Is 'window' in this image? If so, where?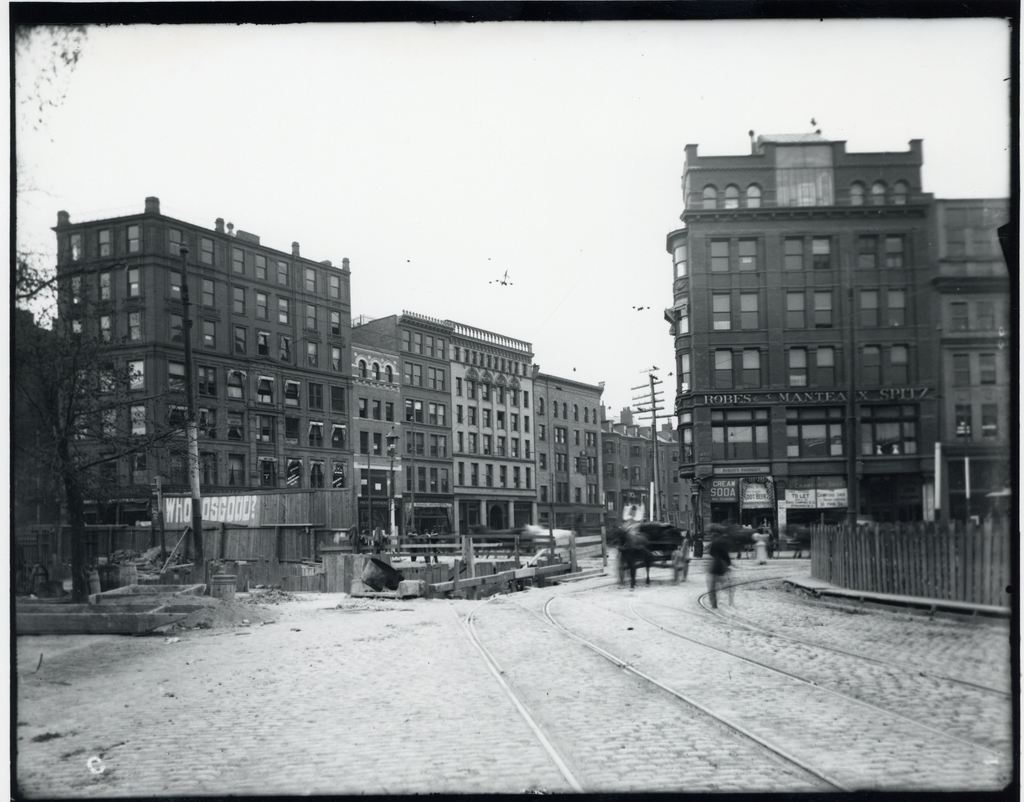
Yes, at 276/259/289/286.
